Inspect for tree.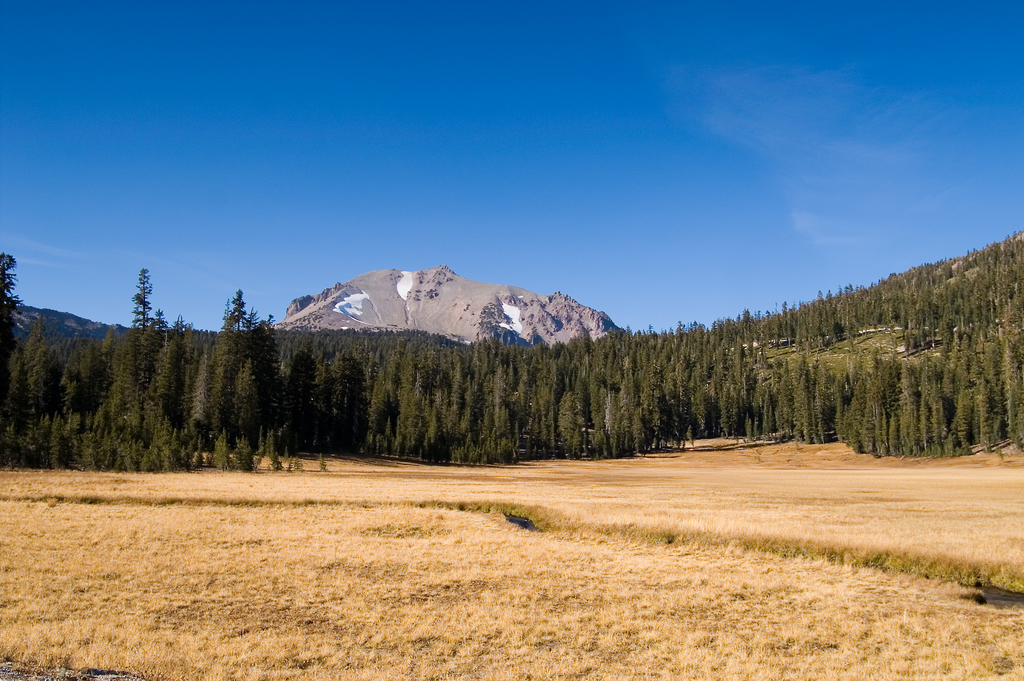
Inspection: <bbox>221, 290, 249, 335</bbox>.
